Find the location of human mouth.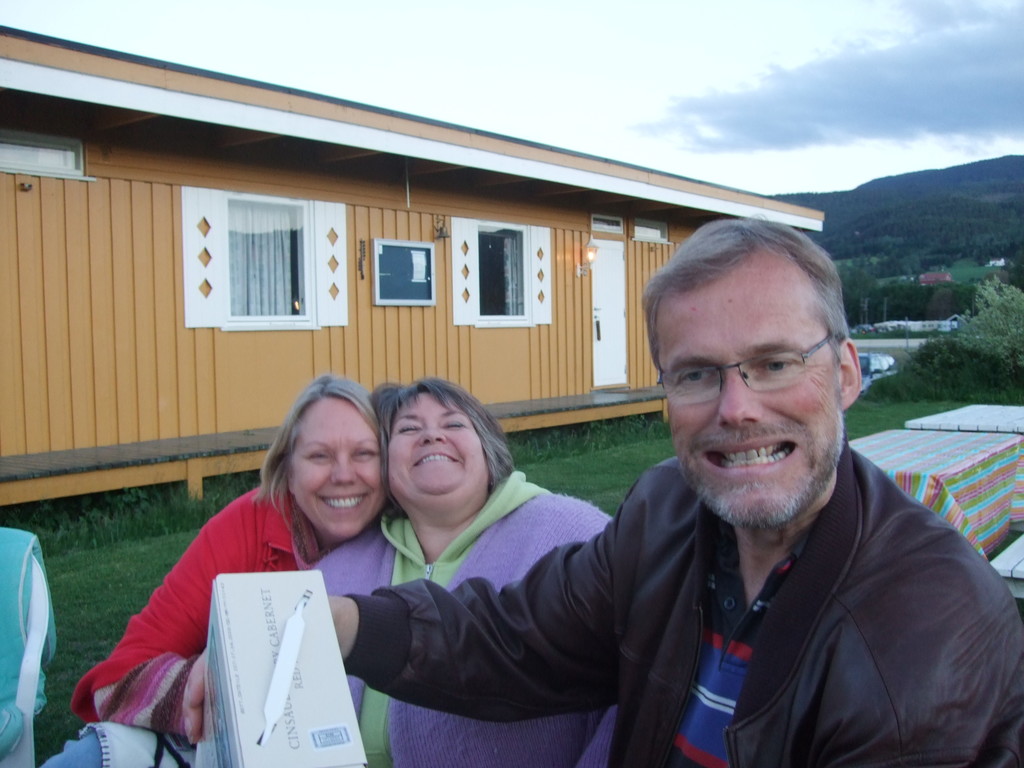
Location: bbox(316, 492, 367, 515).
